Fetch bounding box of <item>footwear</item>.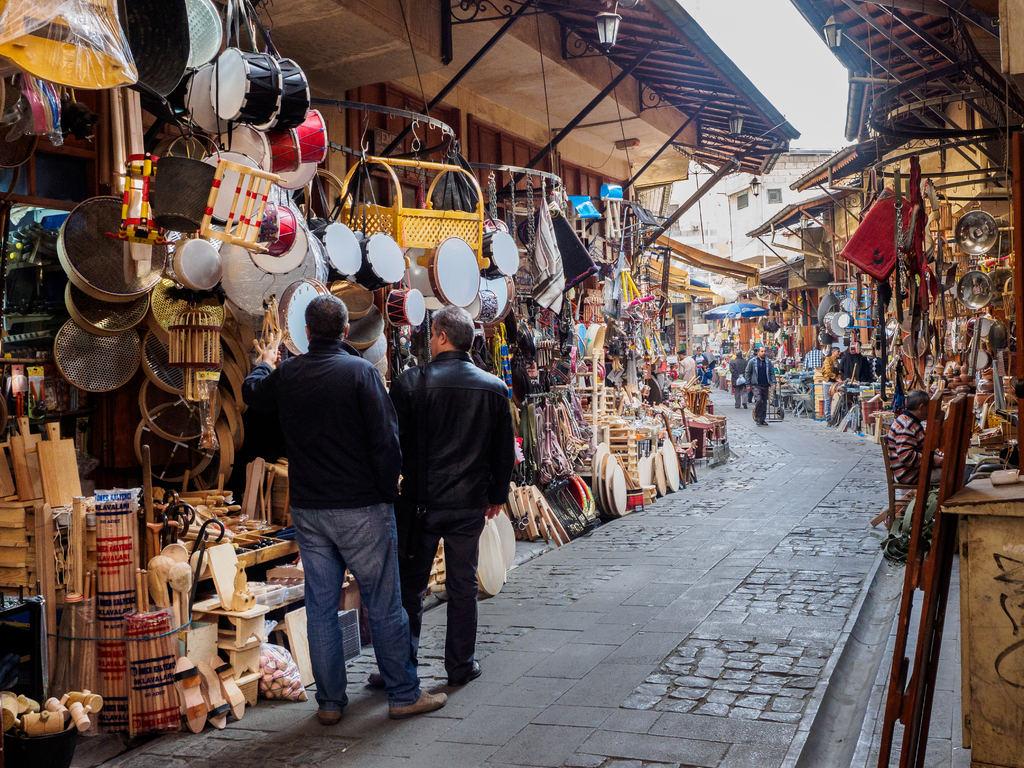
Bbox: x1=449 y1=655 x2=480 y2=694.
